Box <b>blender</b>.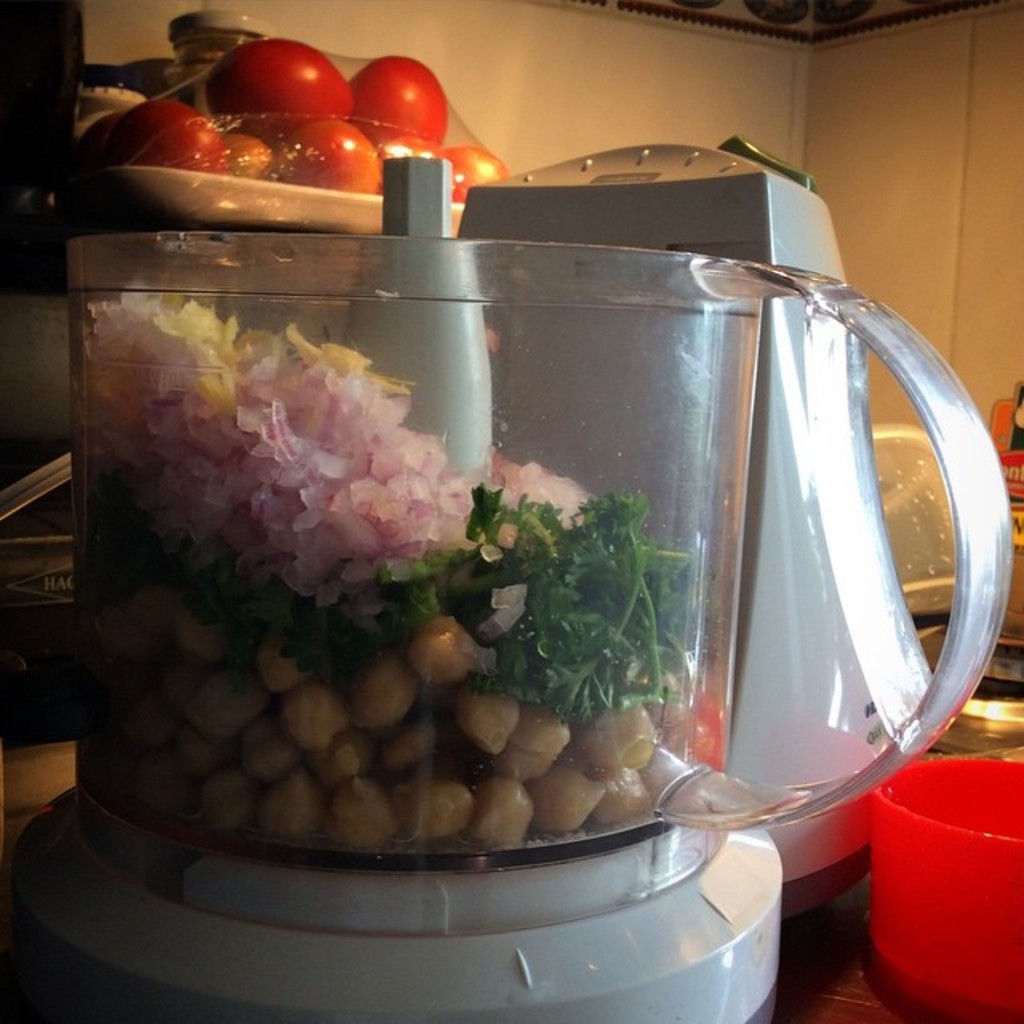
<region>0, 149, 1018, 1019</region>.
